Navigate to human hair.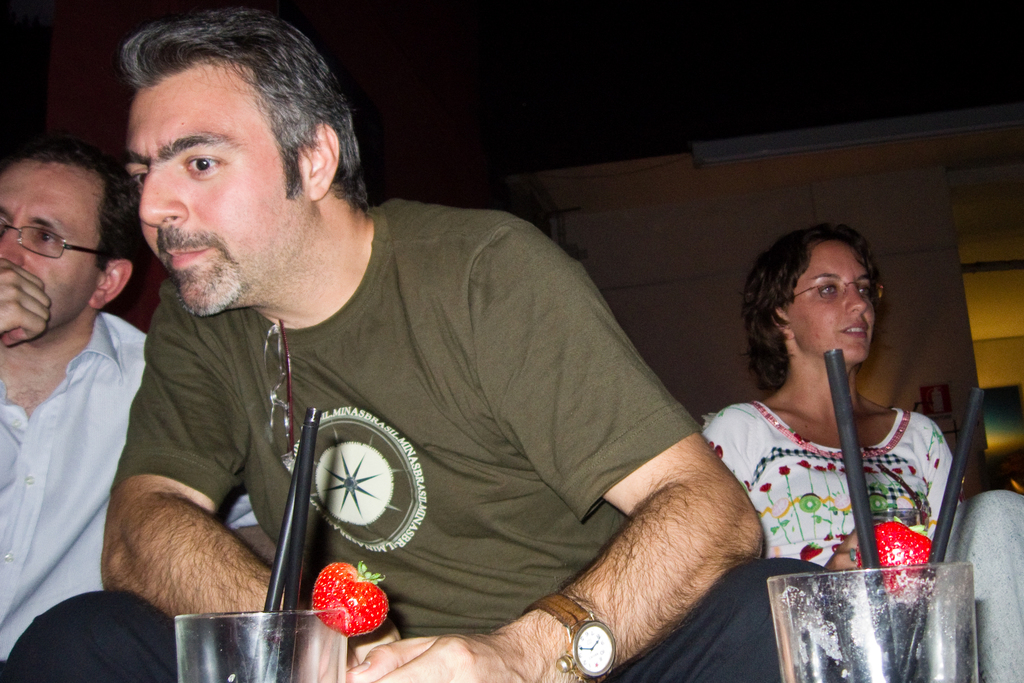
Navigation target: x1=115, y1=12, x2=354, y2=251.
